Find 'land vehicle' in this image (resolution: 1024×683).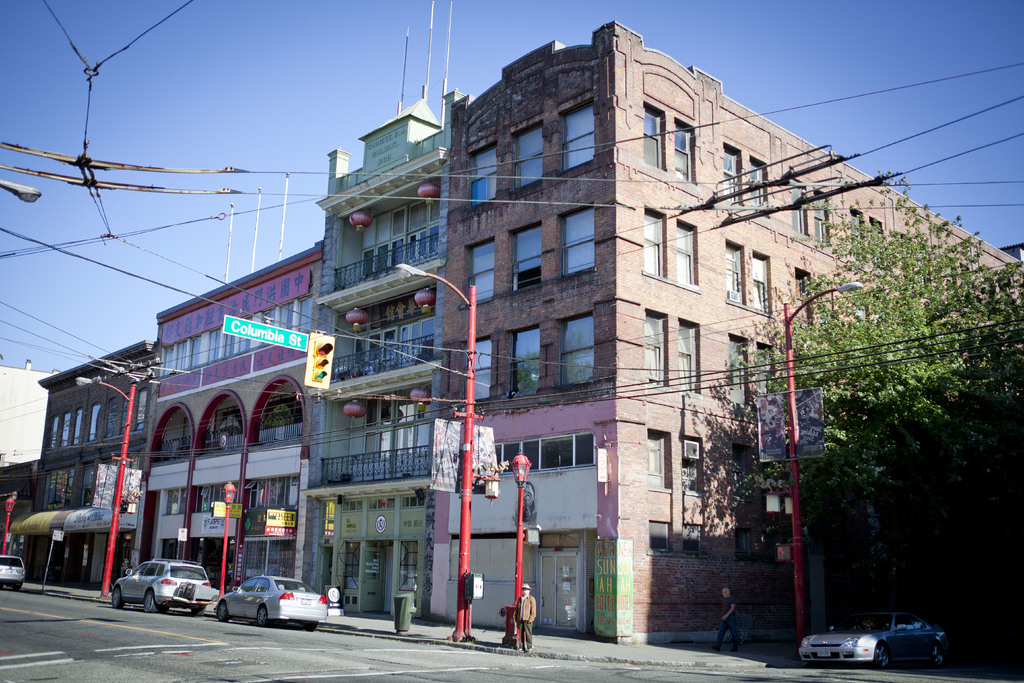
bbox(110, 556, 210, 606).
